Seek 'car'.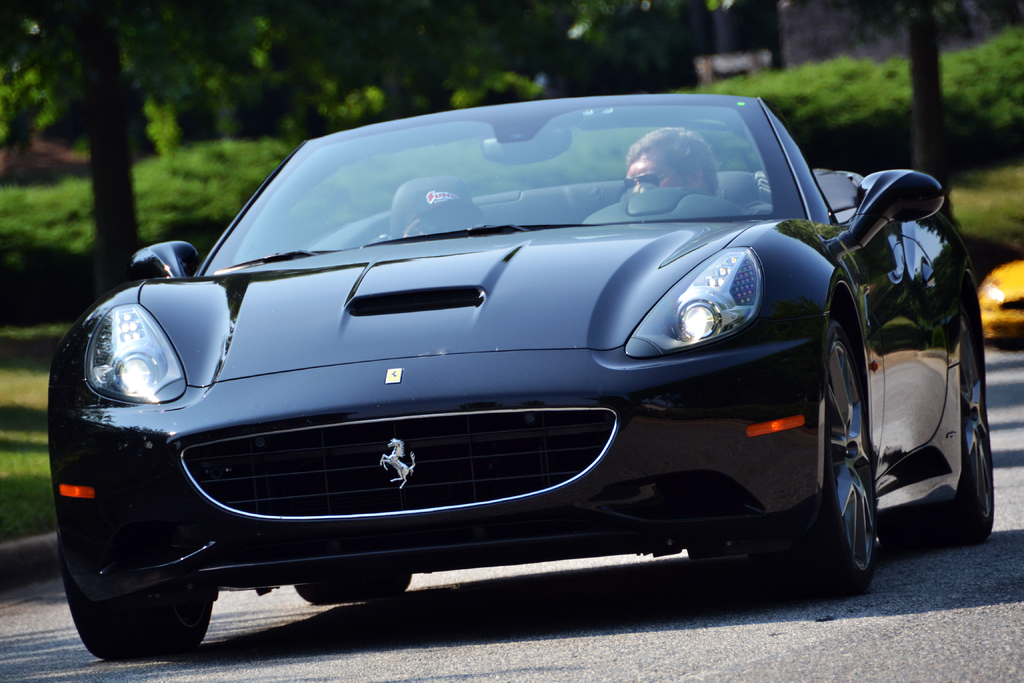
crop(45, 88, 999, 666).
